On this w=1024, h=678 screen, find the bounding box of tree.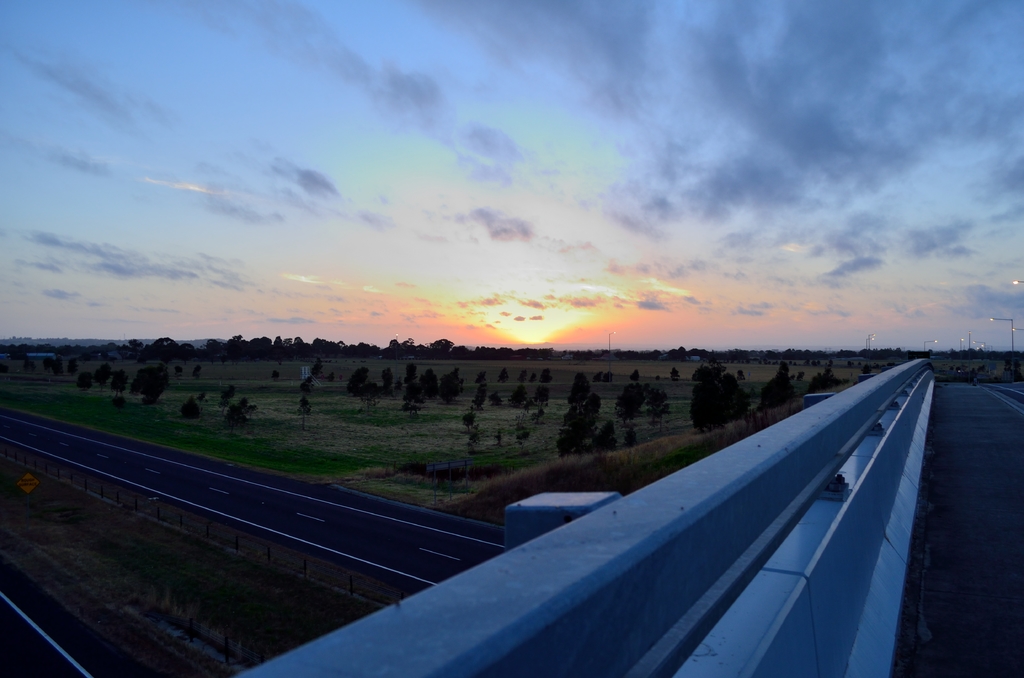
Bounding box: [299, 373, 312, 394].
